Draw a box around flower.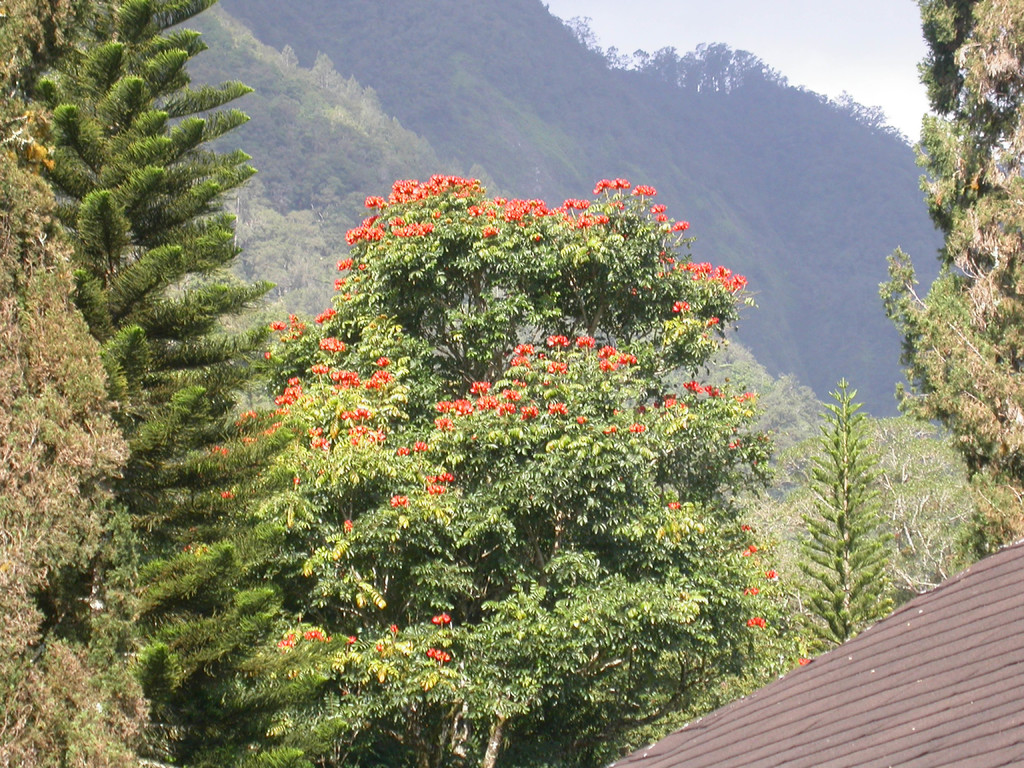
select_region(436, 399, 454, 413).
